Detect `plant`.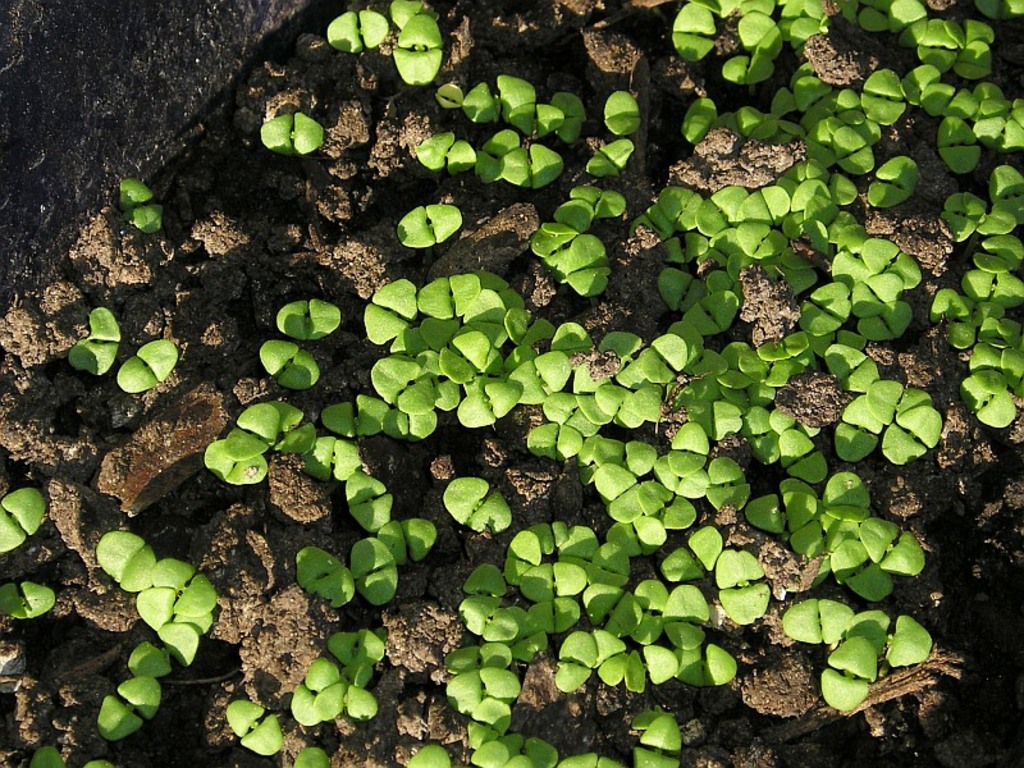
Detected at BBox(585, 579, 623, 628).
